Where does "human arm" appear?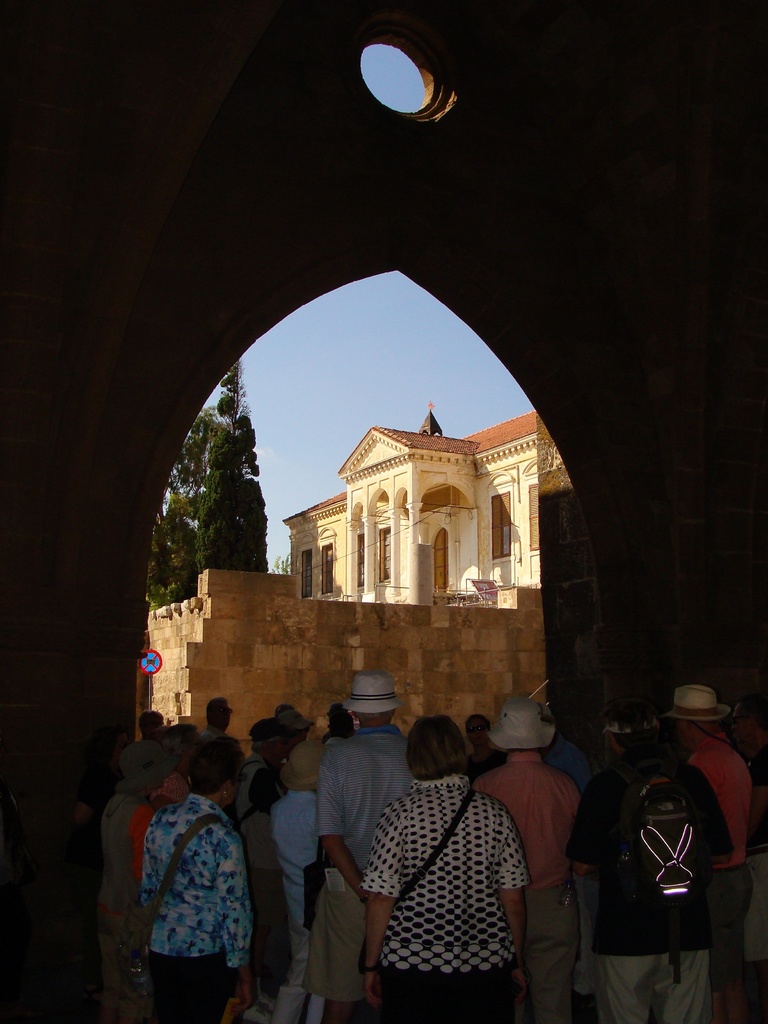
Appears at 490/807/531/999.
